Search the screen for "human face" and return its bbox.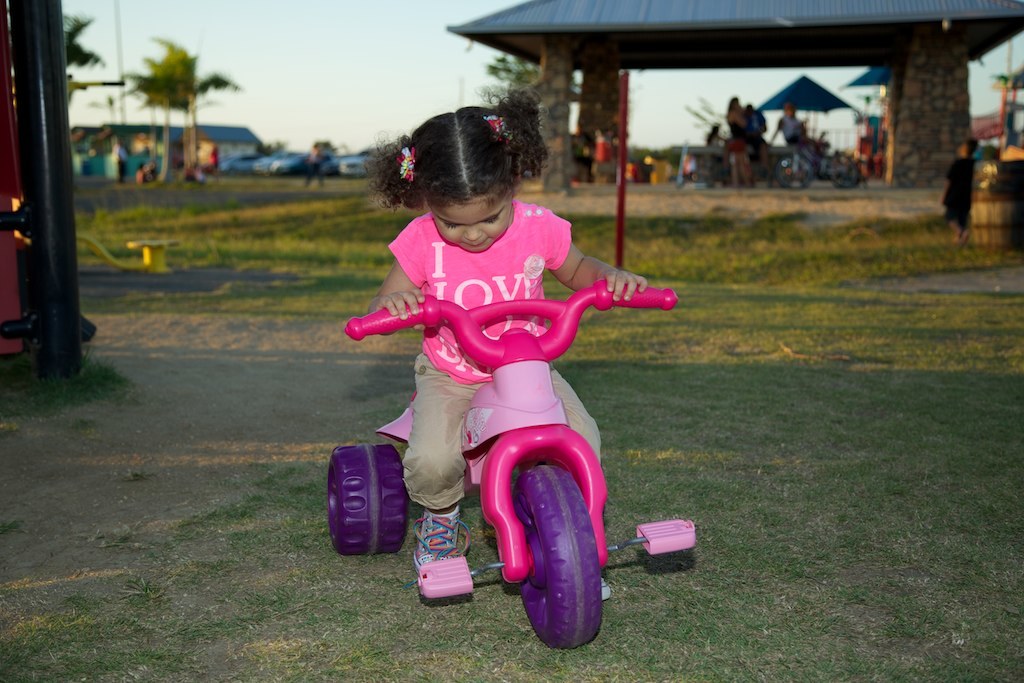
Found: [427, 195, 511, 254].
